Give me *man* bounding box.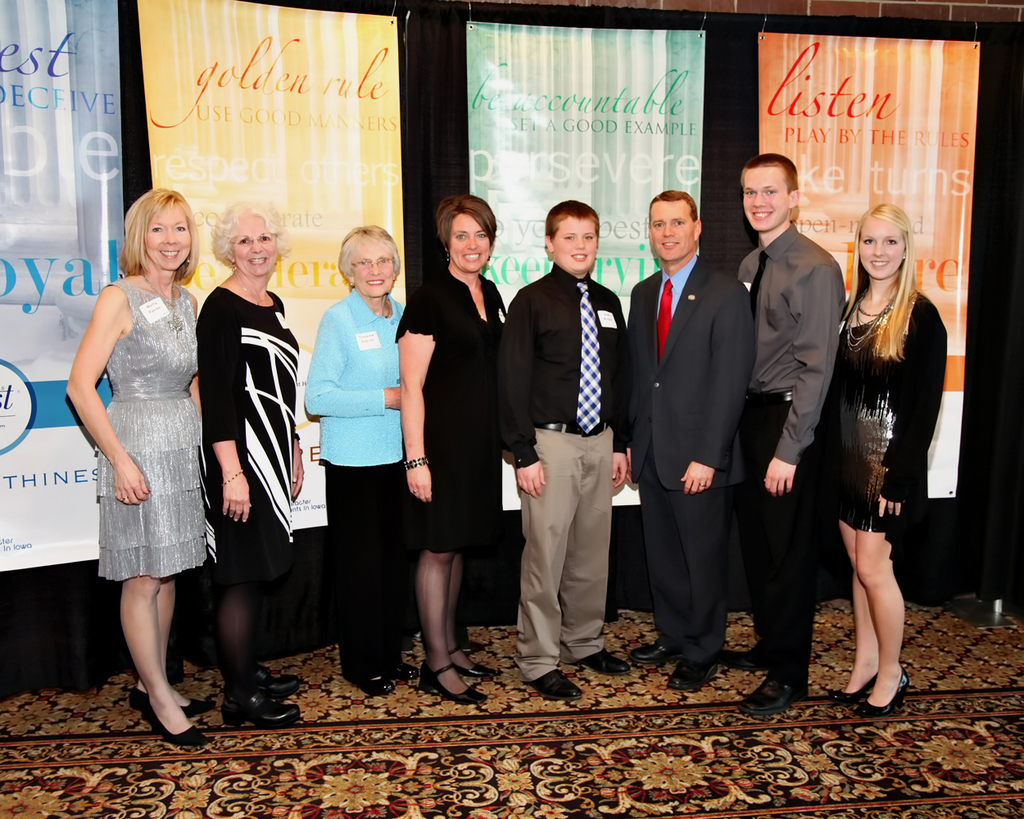
x1=723 y1=152 x2=847 y2=718.
